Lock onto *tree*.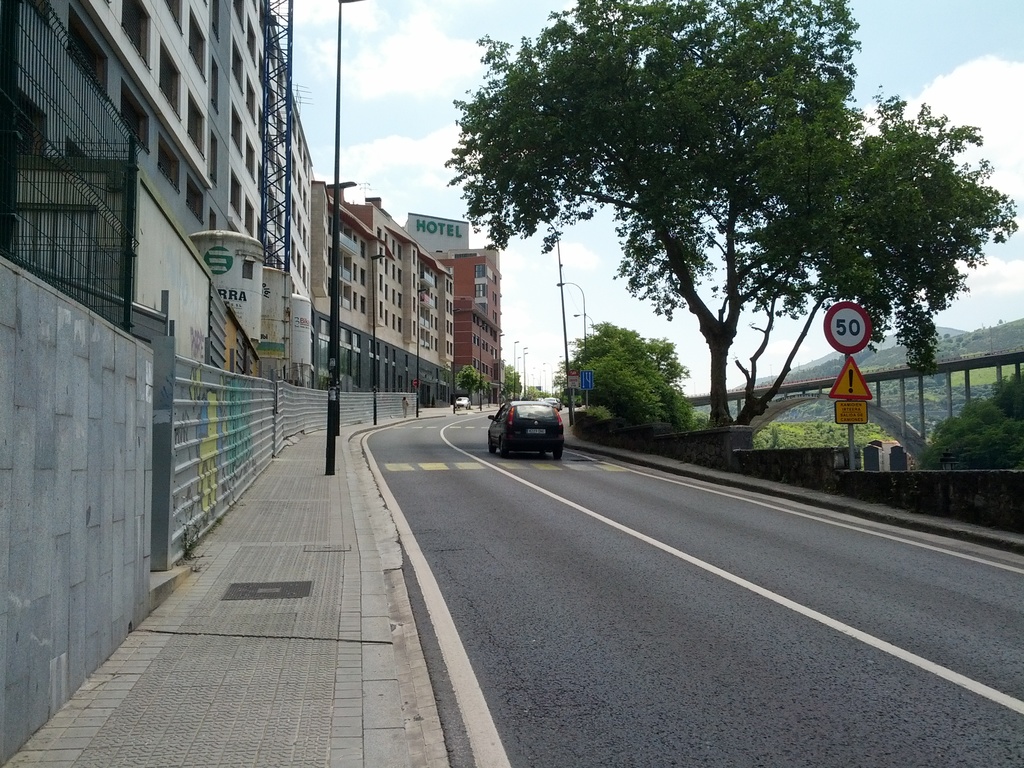
Locked: left=448, top=23, right=961, bottom=453.
